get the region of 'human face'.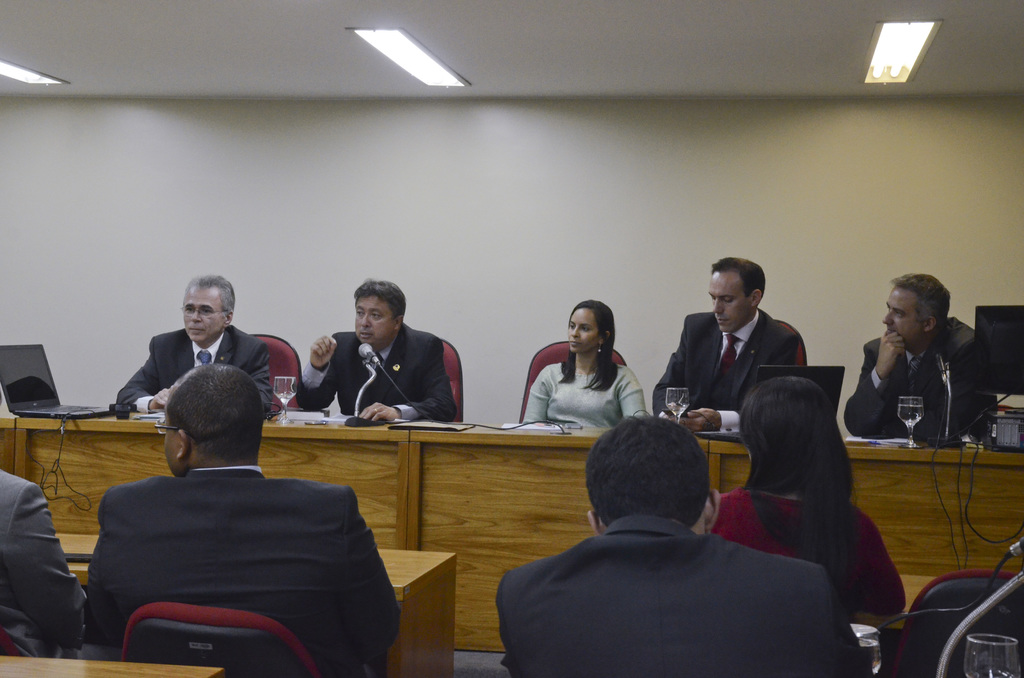
box(708, 271, 745, 334).
